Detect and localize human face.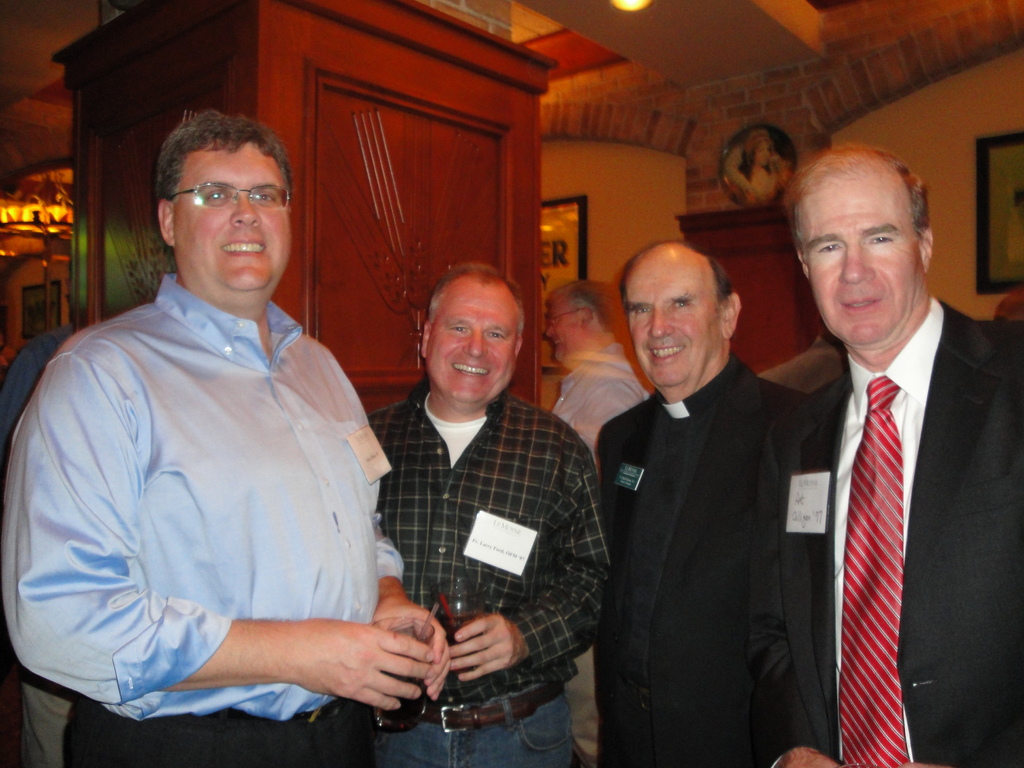
Localized at (x1=616, y1=240, x2=721, y2=384).
